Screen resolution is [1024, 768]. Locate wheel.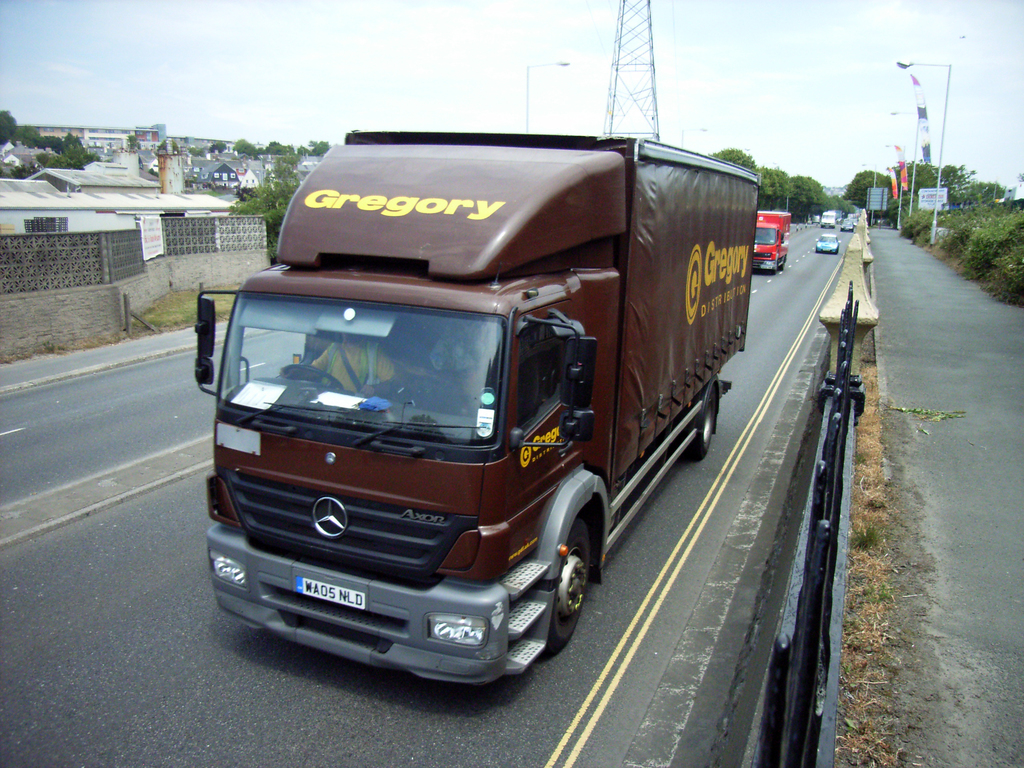
left=779, top=256, right=785, bottom=271.
